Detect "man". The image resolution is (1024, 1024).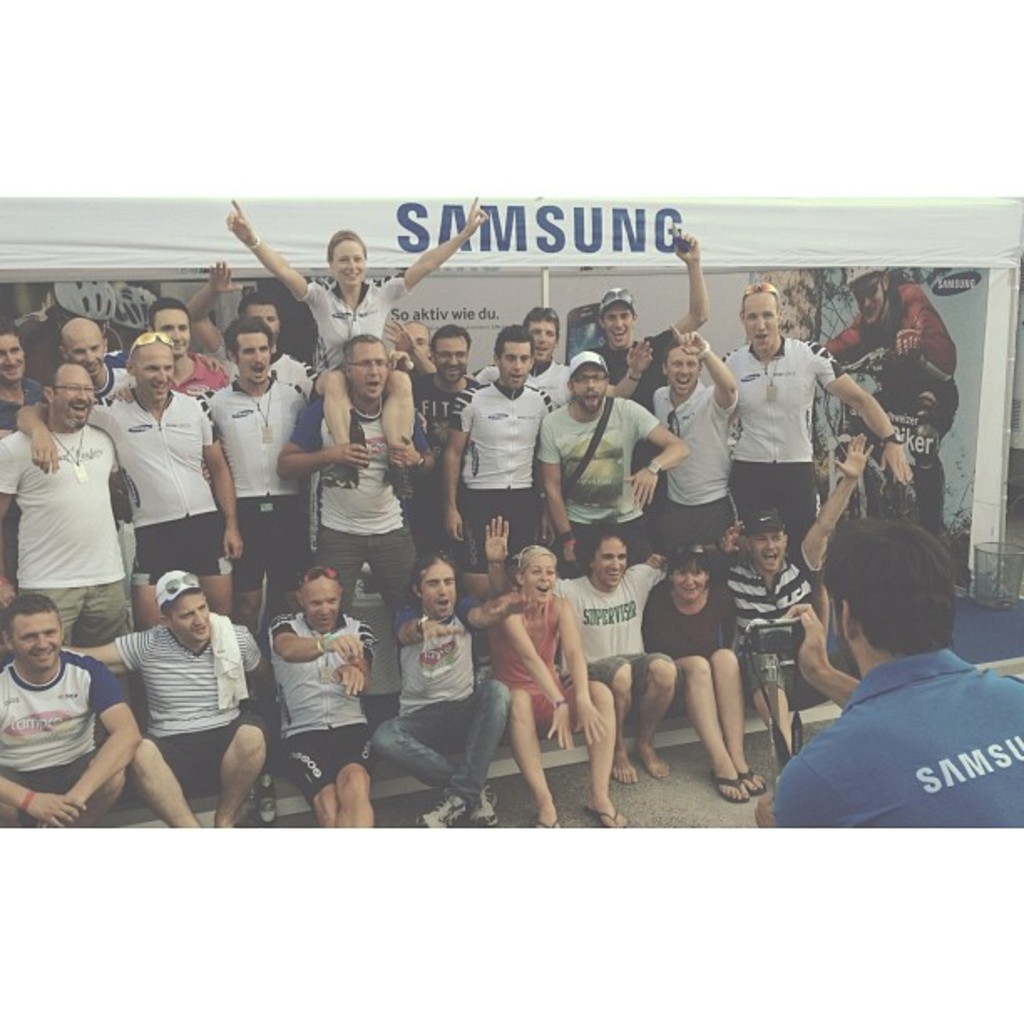
[x1=475, y1=499, x2=666, y2=780].
